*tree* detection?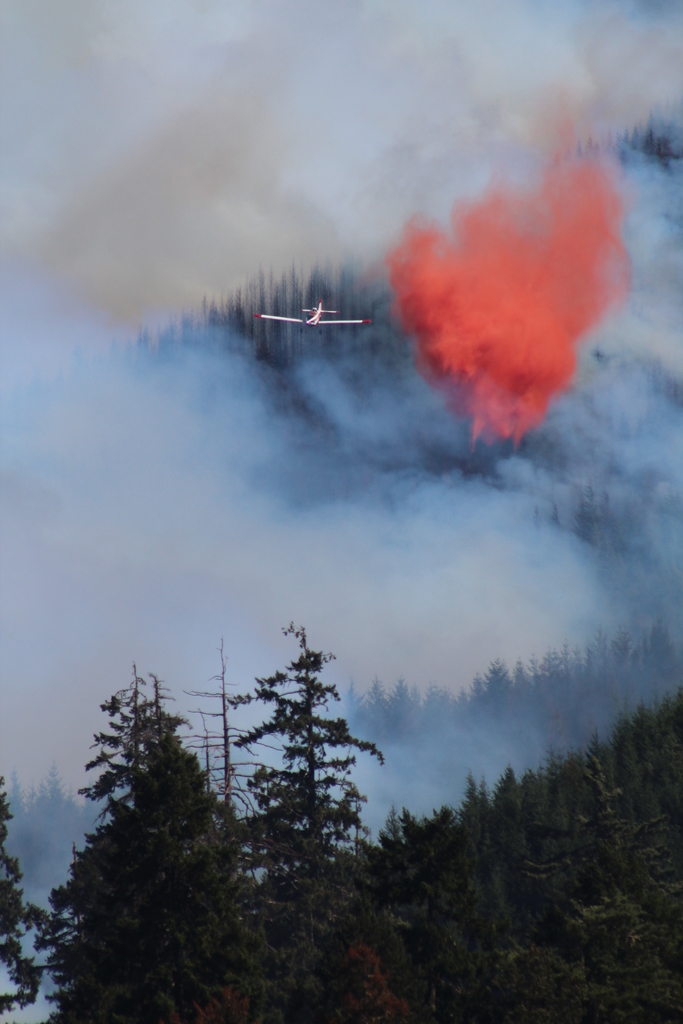
crop(465, 774, 511, 961)
